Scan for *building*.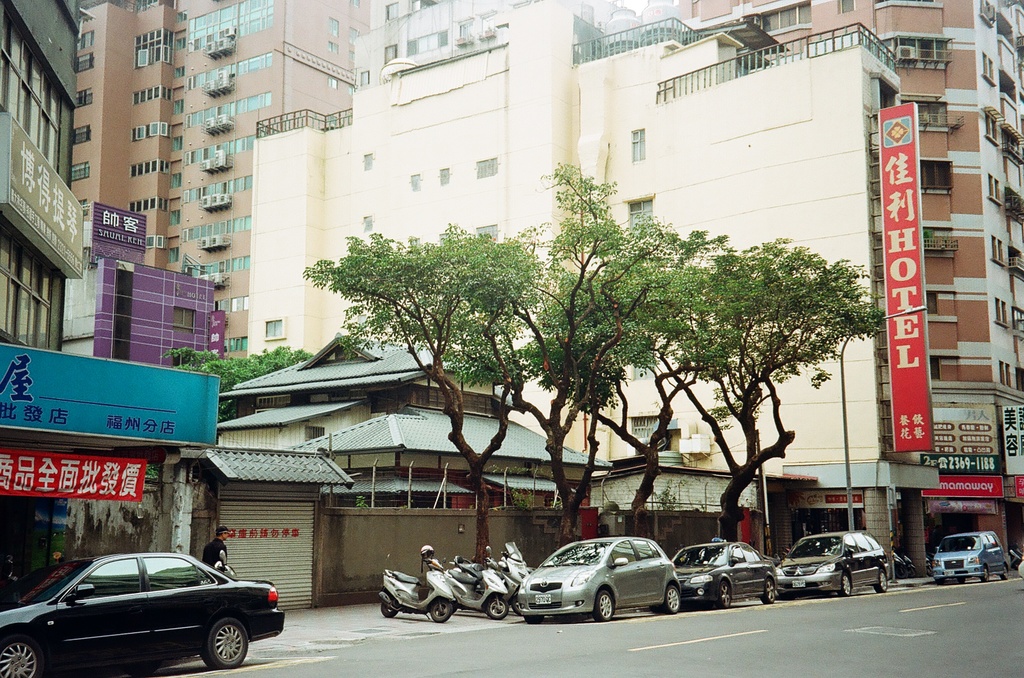
Scan result: left=646, top=0, right=1023, bottom=584.
